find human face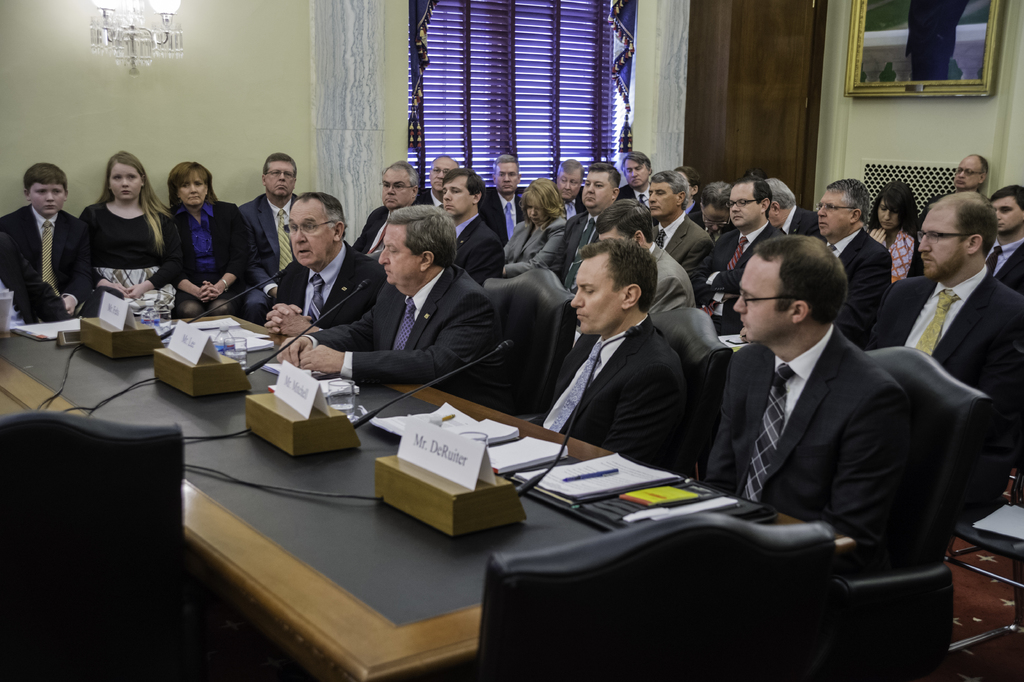
727:183:762:226
